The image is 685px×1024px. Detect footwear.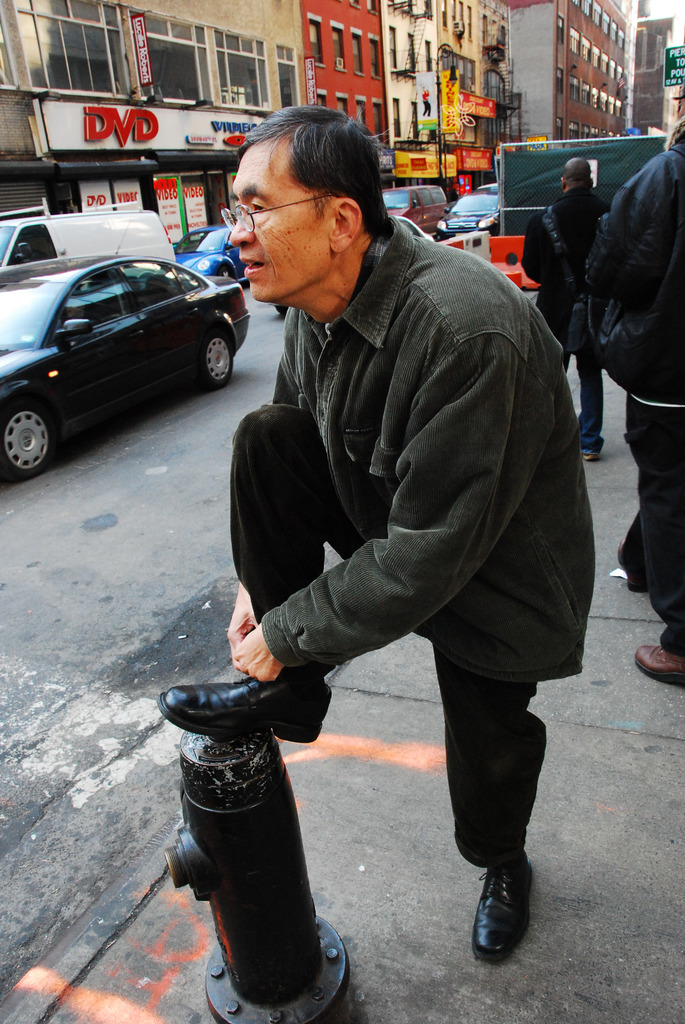
Detection: <box>162,662,336,747</box>.
